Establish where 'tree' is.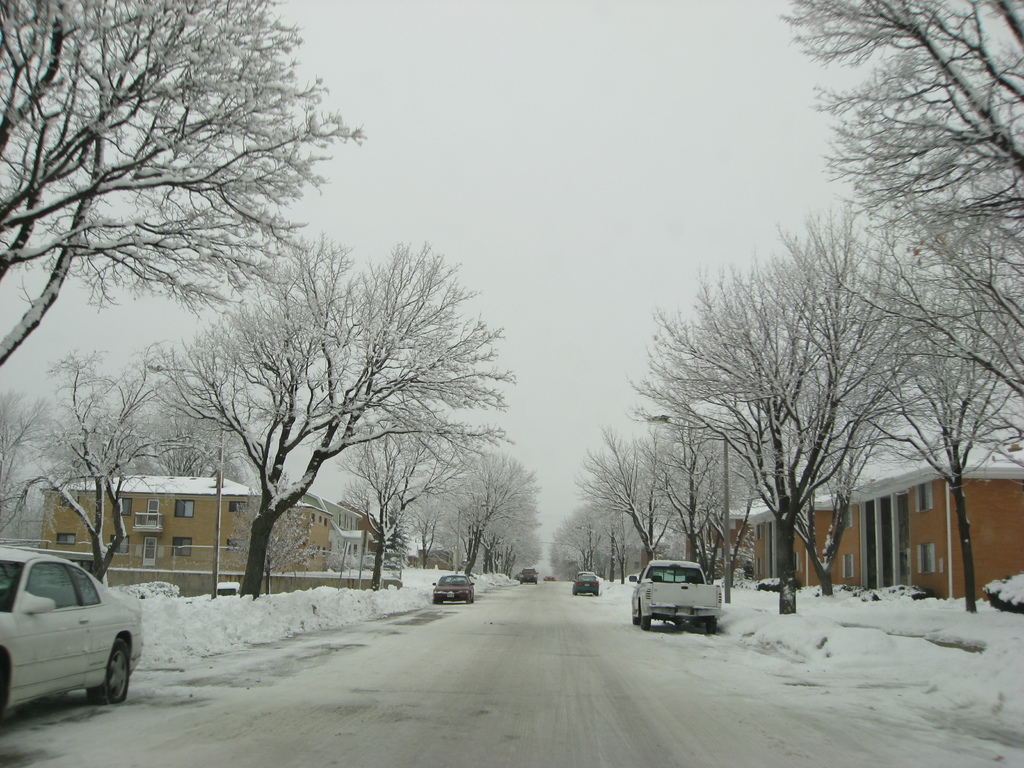
Established at BBox(486, 520, 543, 580).
